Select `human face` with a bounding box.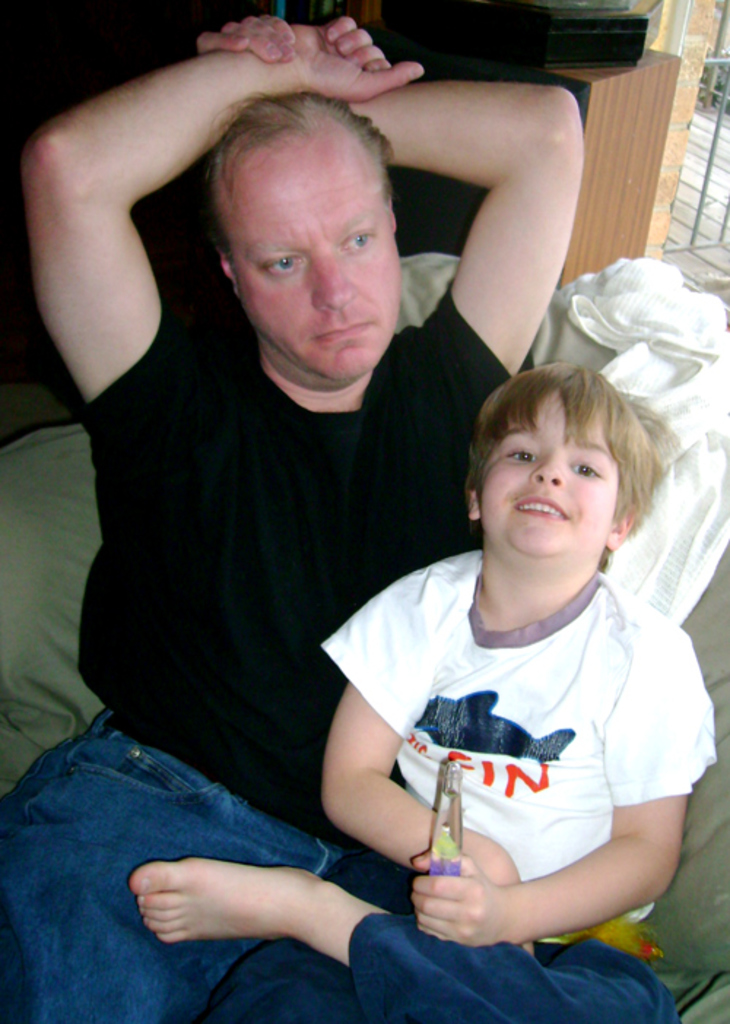
rect(234, 187, 403, 375).
